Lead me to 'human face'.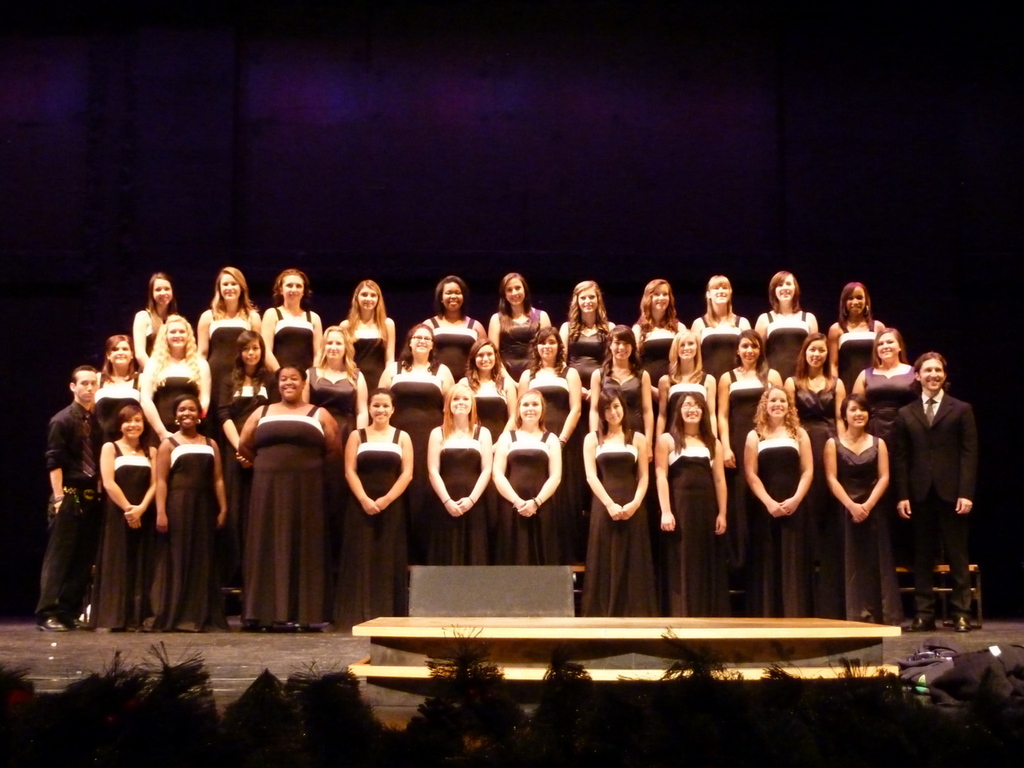
Lead to left=710, top=282, right=731, bottom=304.
